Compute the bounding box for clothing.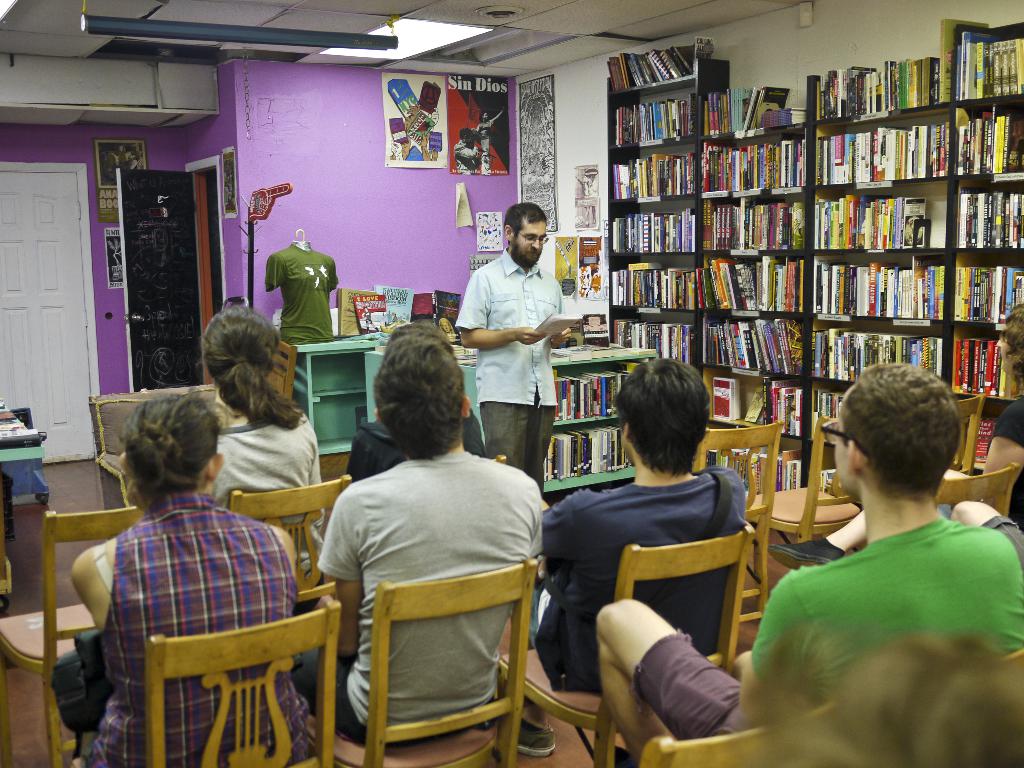
box(449, 252, 559, 406).
